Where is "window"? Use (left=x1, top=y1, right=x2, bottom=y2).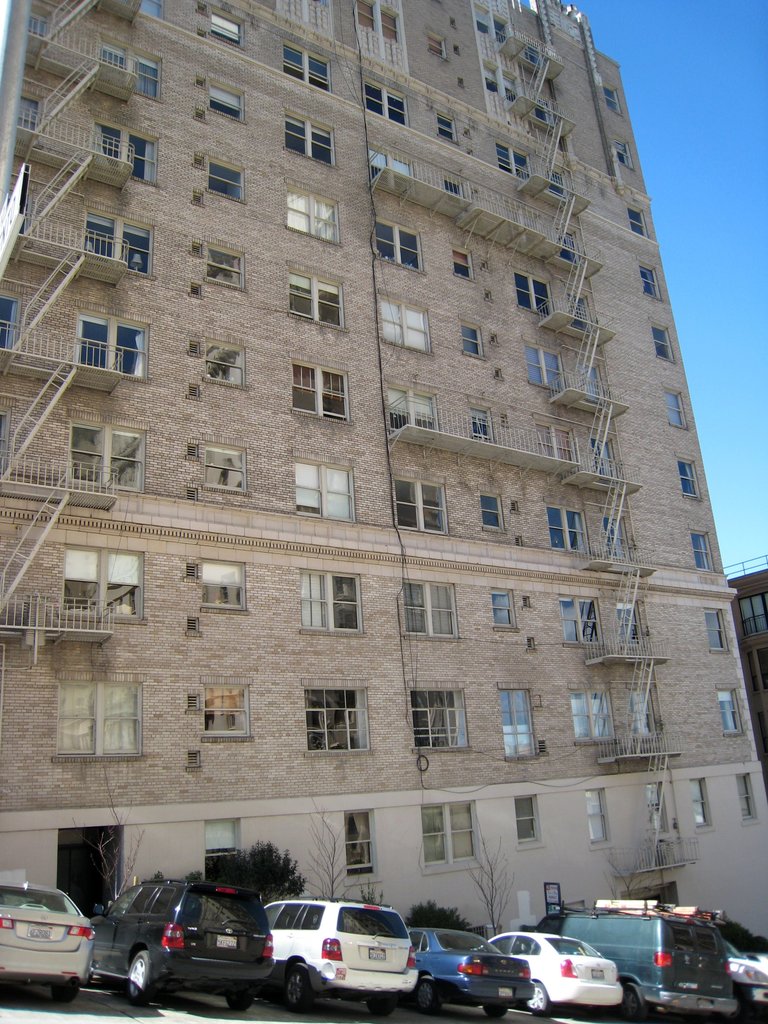
(left=207, top=78, right=241, bottom=120).
